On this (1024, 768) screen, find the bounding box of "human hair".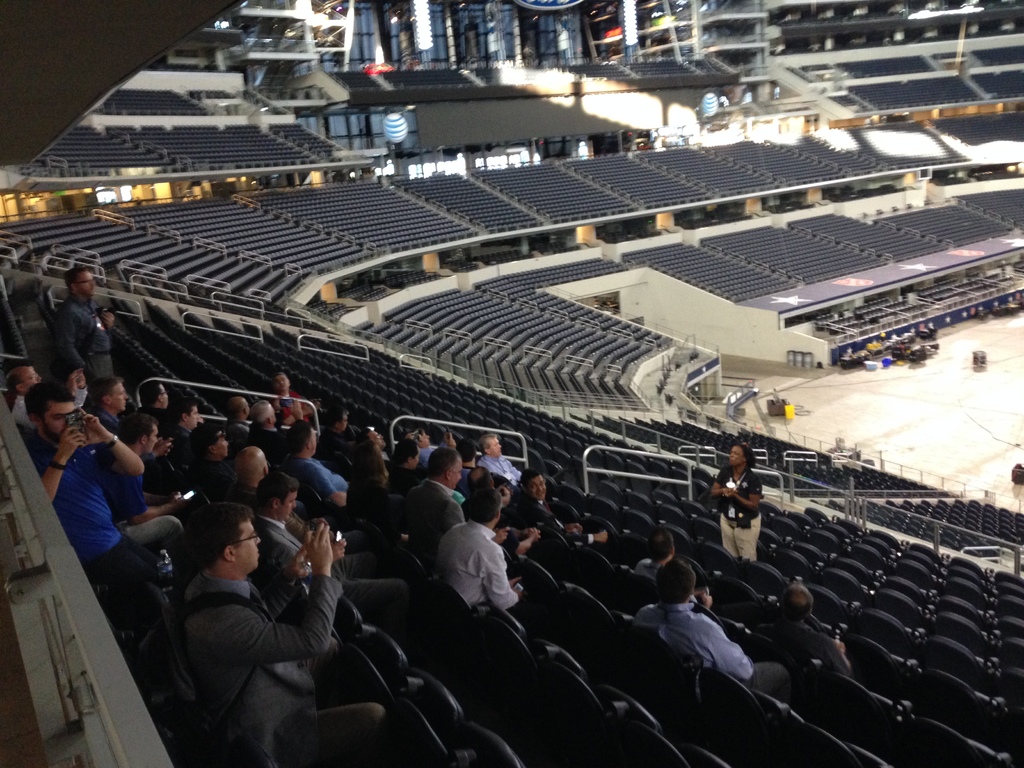
Bounding box: bbox(284, 419, 312, 454).
